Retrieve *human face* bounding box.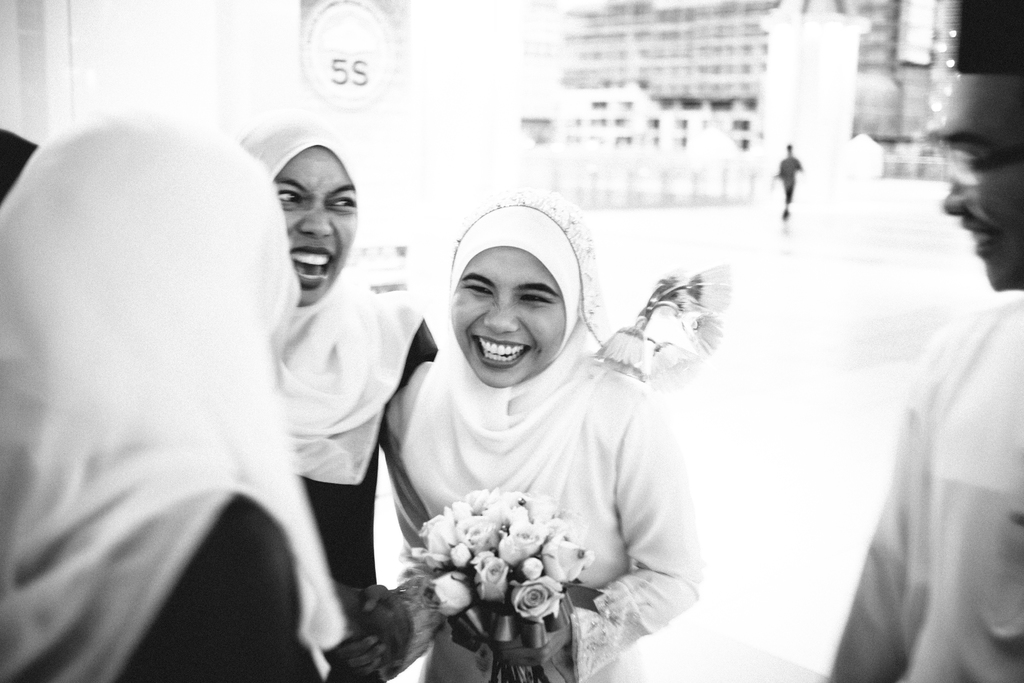
Bounding box: 945, 86, 1020, 293.
